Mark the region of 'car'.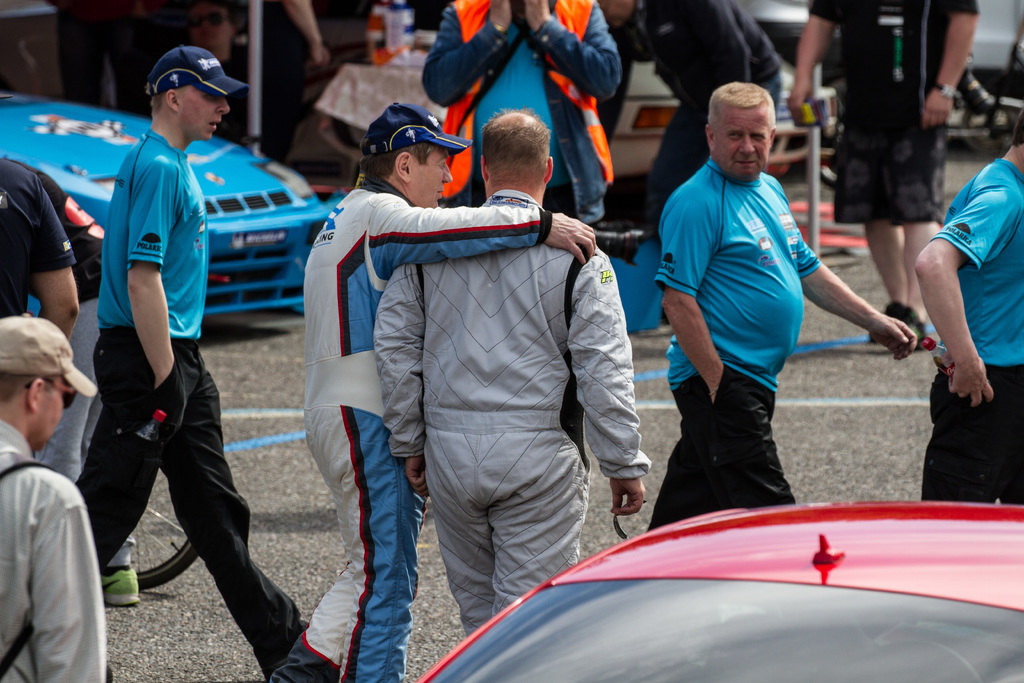
Region: [left=416, top=499, right=1023, bottom=682].
